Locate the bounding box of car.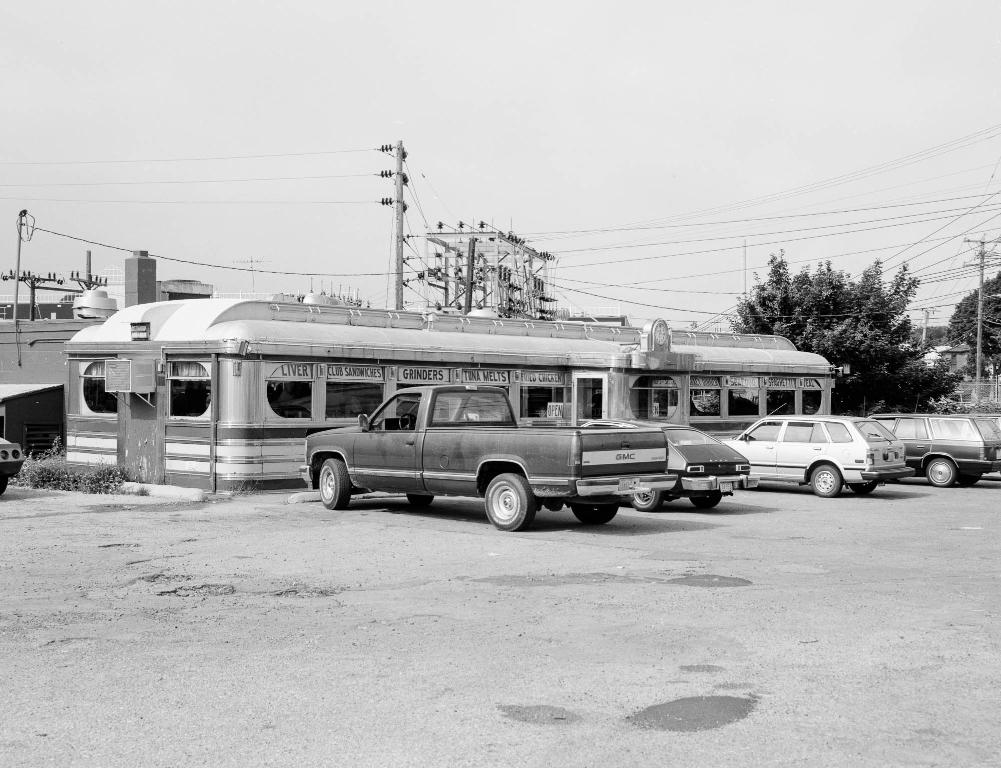
Bounding box: [847,410,1000,487].
